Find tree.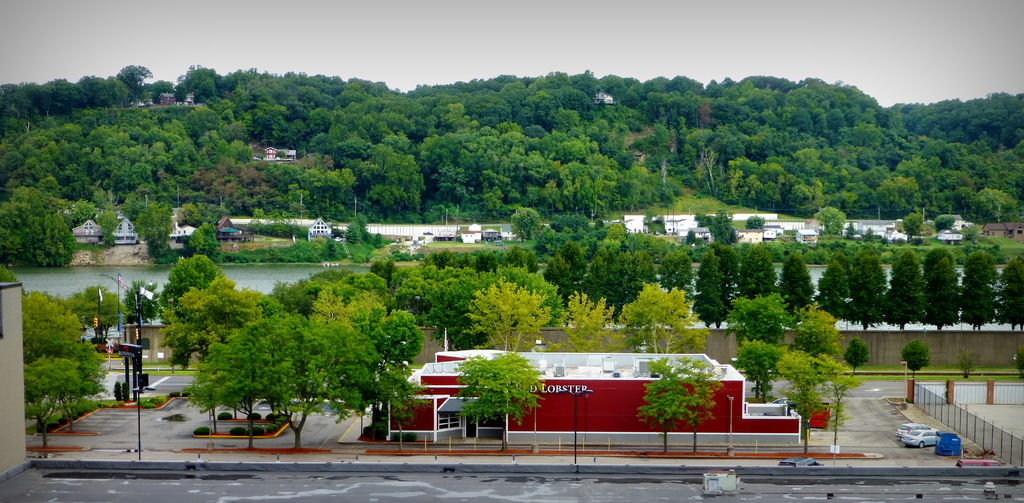
710 217 736 247.
